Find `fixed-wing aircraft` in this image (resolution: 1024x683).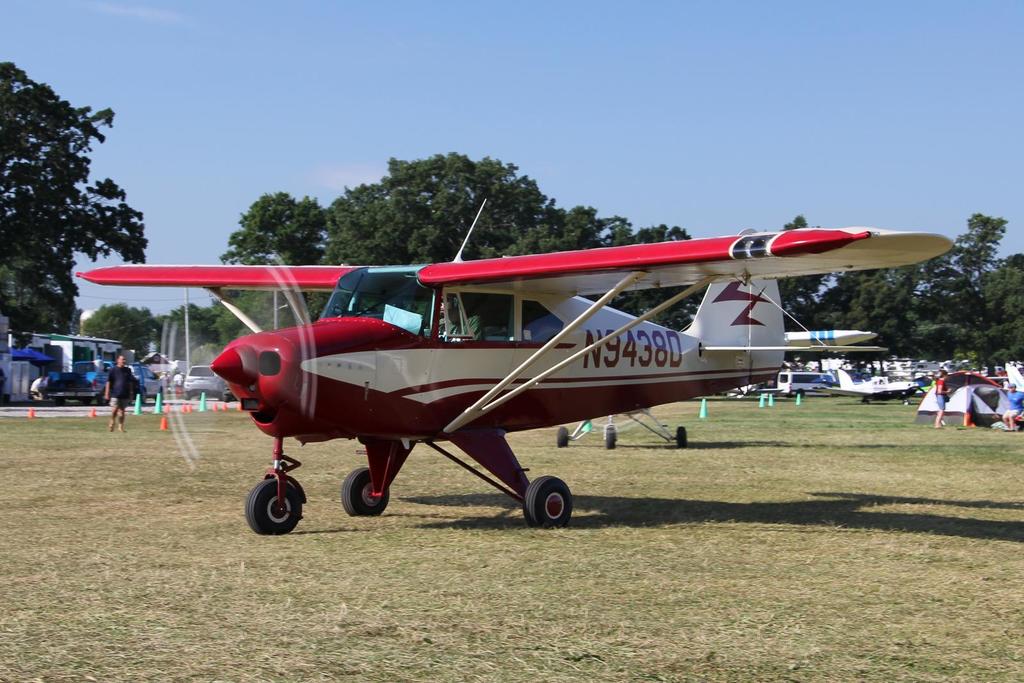
<region>72, 199, 960, 525</region>.
